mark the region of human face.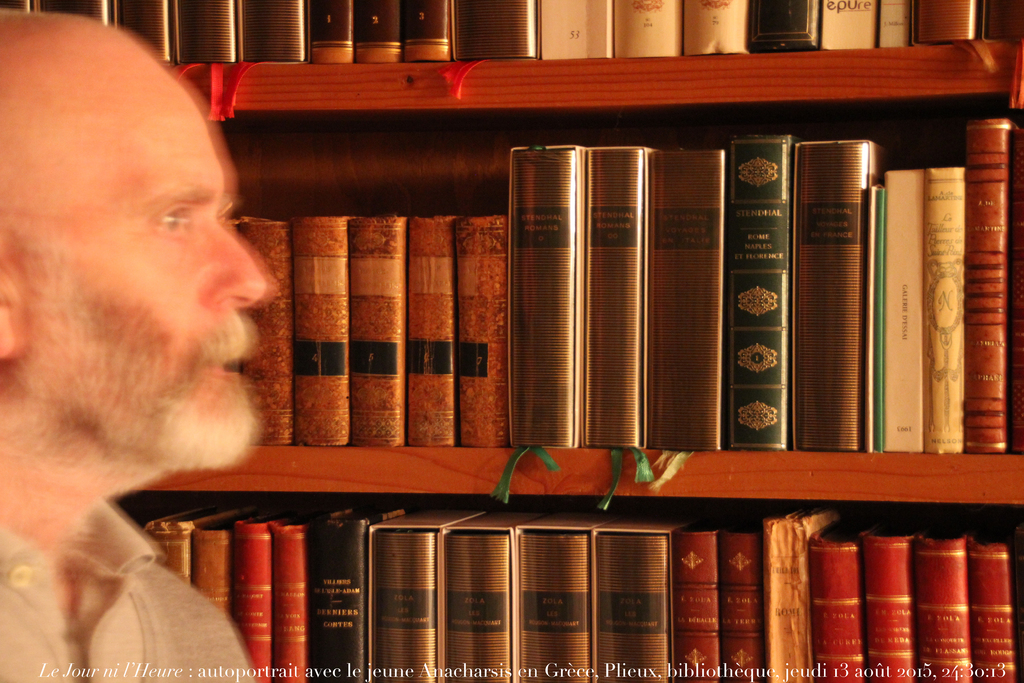
Region: <box>0,18,273,471</box>.
